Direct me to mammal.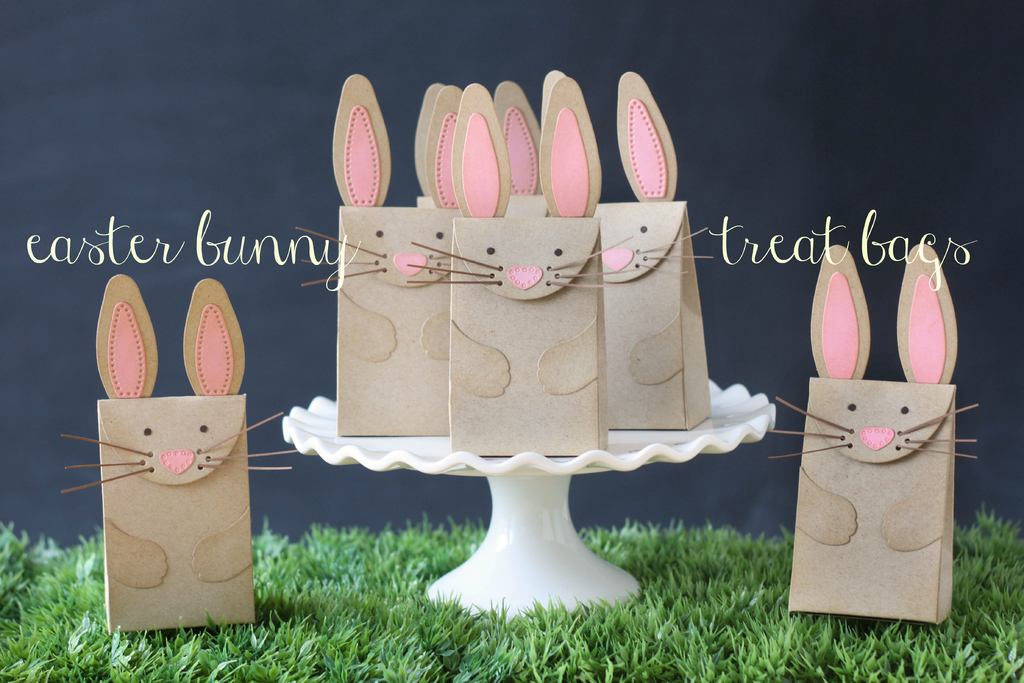
Direction: x1=61 y1=274 x2=298 y2=592.
